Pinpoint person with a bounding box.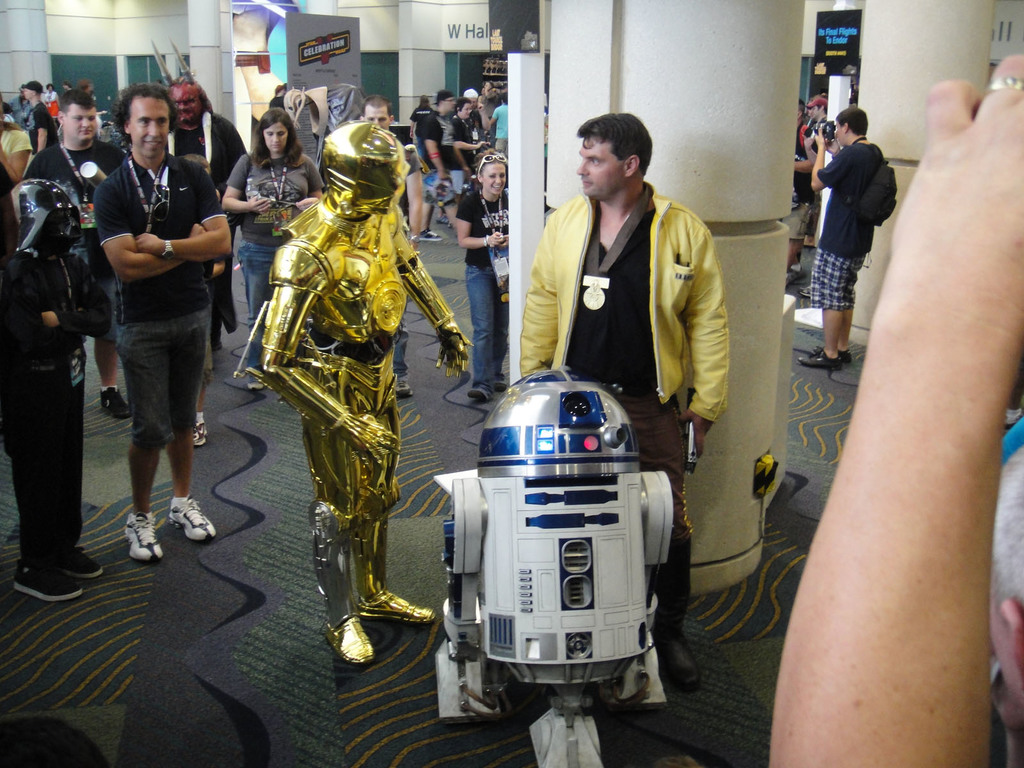
bbox=(412, 90, 470, 237).
